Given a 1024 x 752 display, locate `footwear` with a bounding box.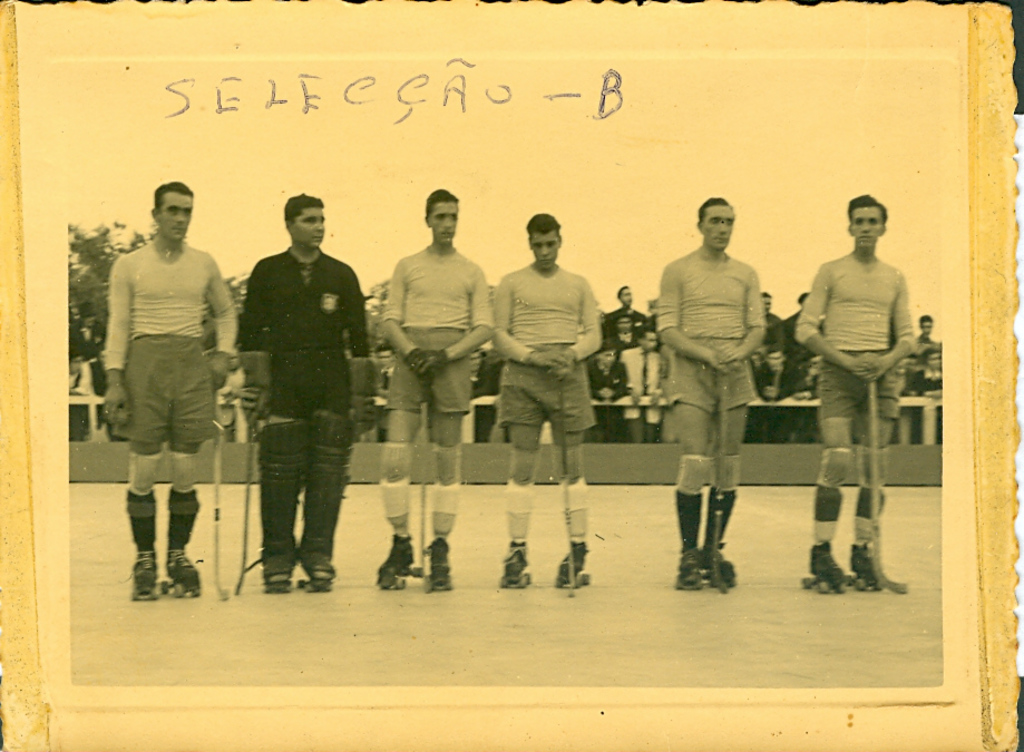
Located: [left=430, top=538, right=454, bottom=592].
